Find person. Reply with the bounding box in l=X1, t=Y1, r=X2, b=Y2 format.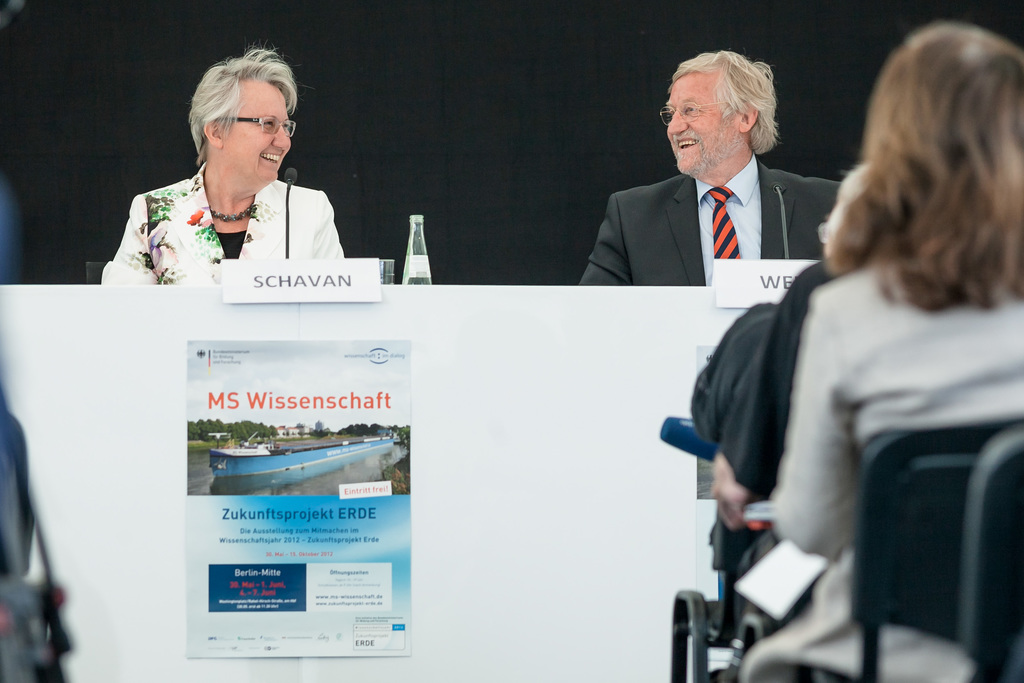
l=114, t=56, r=371, b=322.
